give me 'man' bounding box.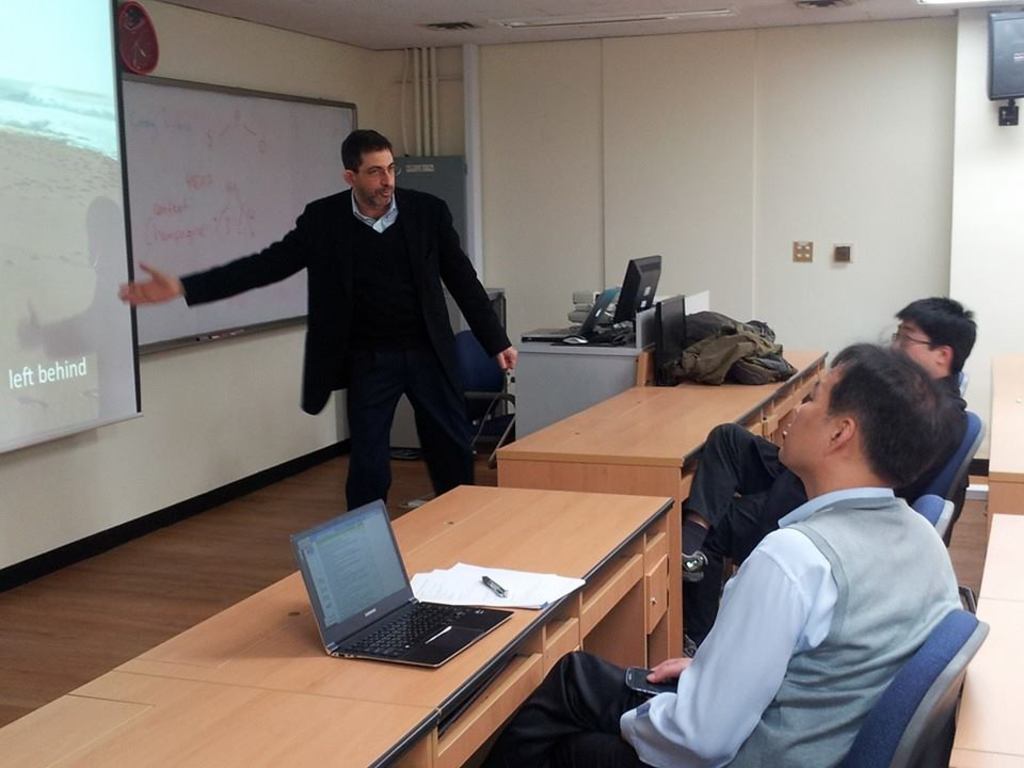
(125, 128, 512, 494).
